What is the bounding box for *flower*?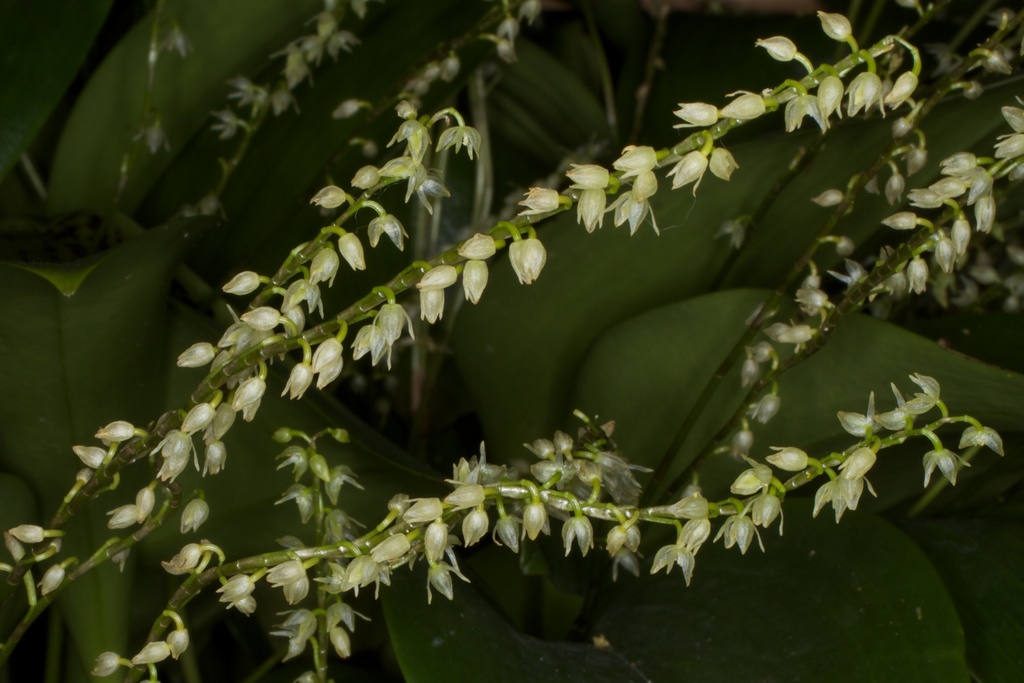
575/188/605/229.
